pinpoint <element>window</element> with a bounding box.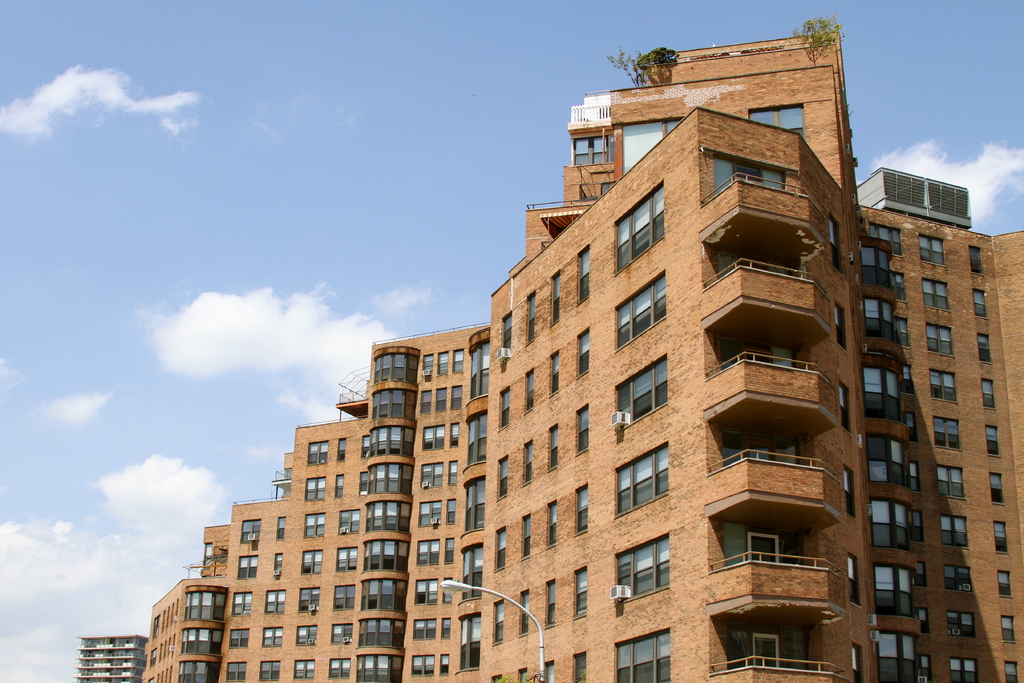
l=340, t=510, r=360, b=534.
